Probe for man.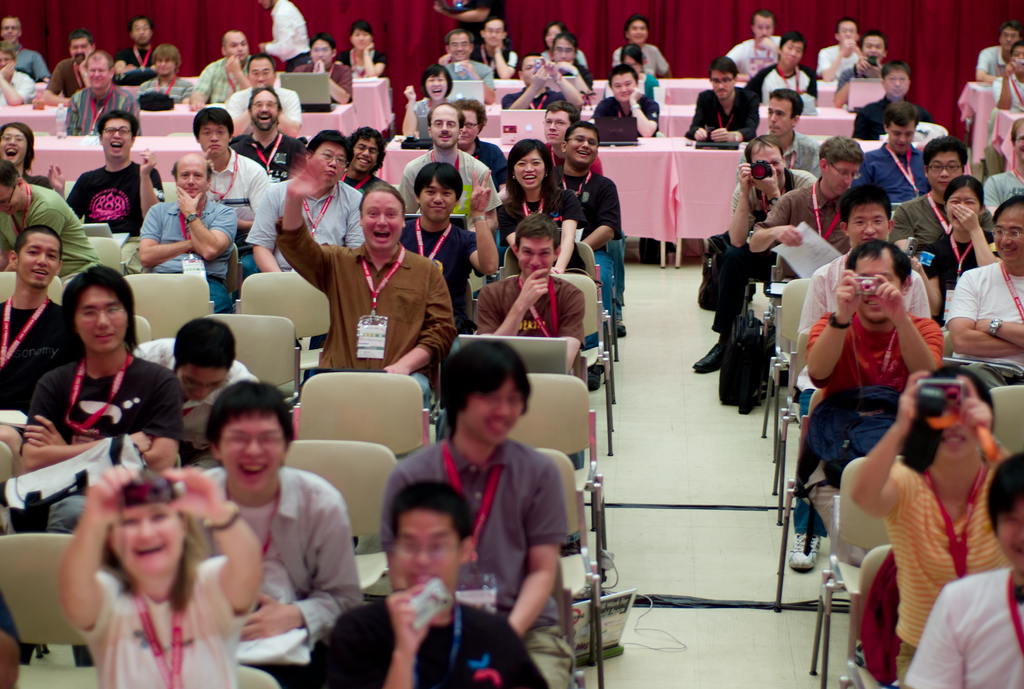
Probe result: bbox=(472, 213, 585, 371).
